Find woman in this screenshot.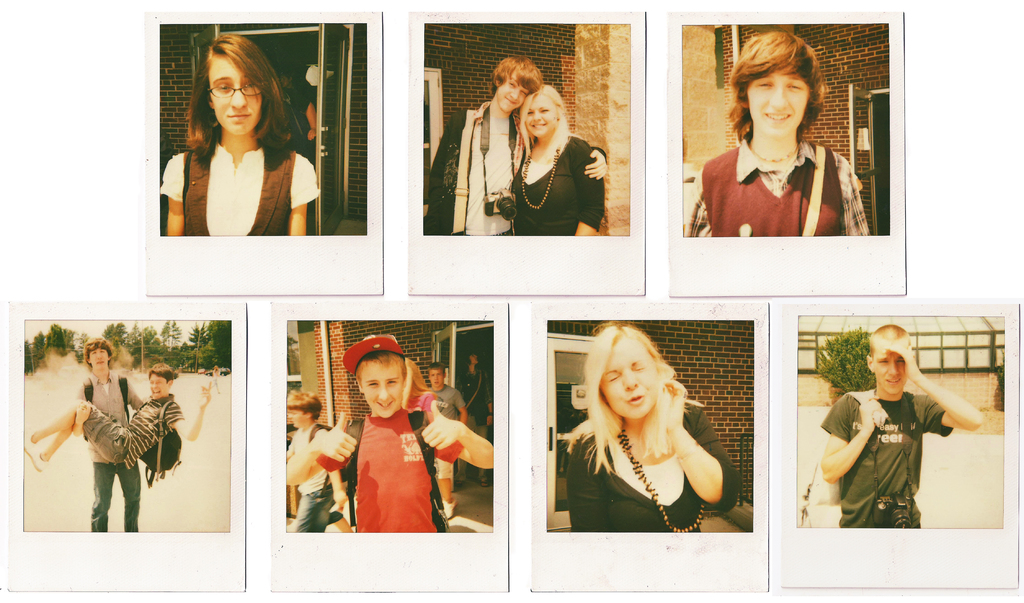
The bounding box for woman is {"x1": 682, "y1": 32, "x2": 869, "y2": 237}.
